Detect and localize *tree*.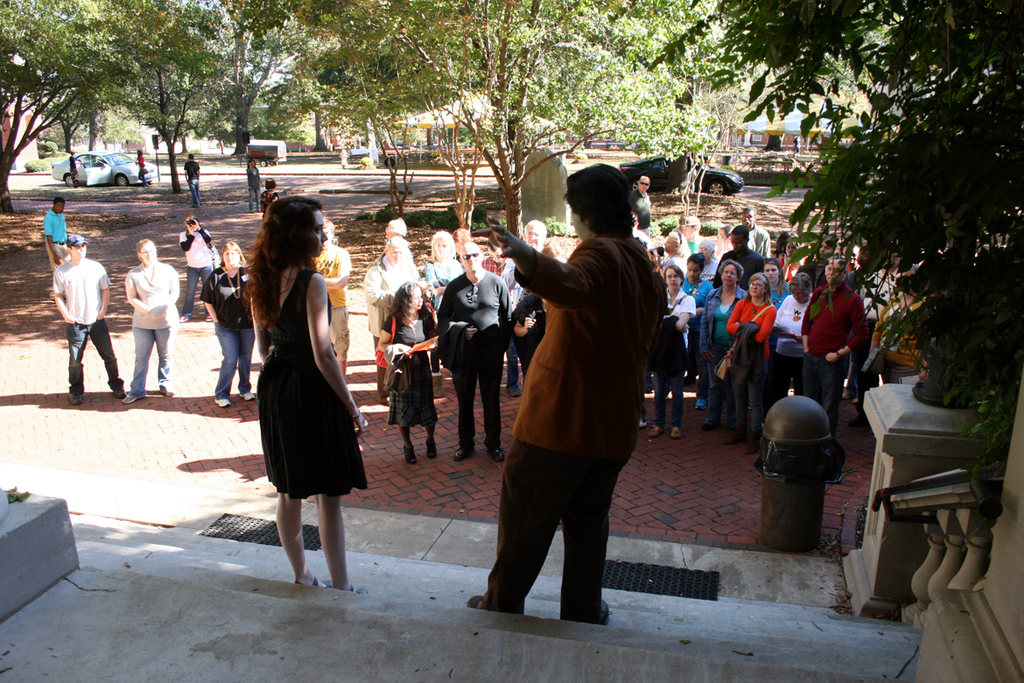
Localized at locate(56, 0, 136, 167).
